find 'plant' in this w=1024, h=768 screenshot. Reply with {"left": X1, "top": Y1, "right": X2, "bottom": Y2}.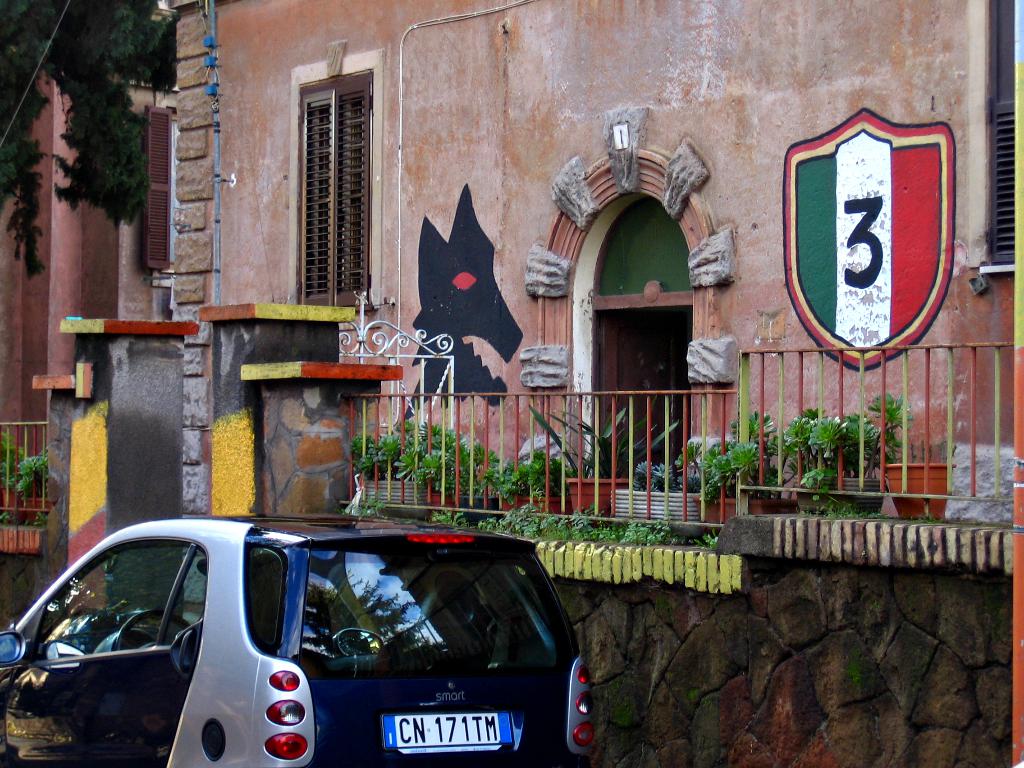
{"left": 778, "top": 394, "right": 918, "bottom": 519}.
